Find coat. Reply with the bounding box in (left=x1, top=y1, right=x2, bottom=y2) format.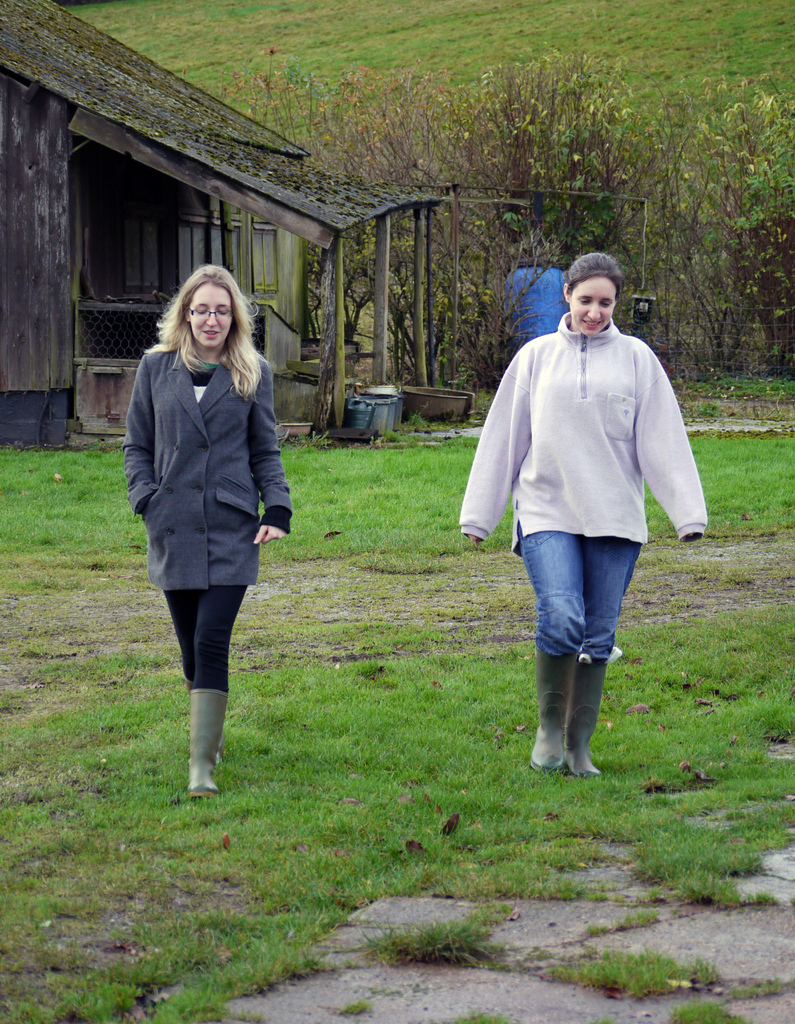
(left=126, top=267, right=275, bottom=580).
